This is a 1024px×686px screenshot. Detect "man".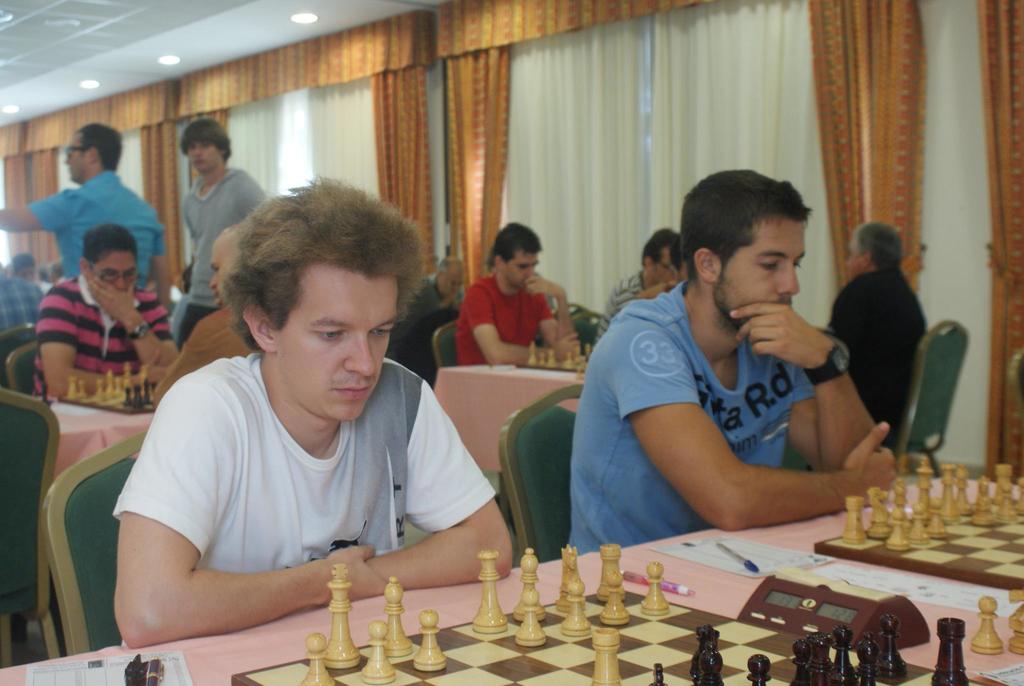
bbox=[0, 114, 181, 311].
